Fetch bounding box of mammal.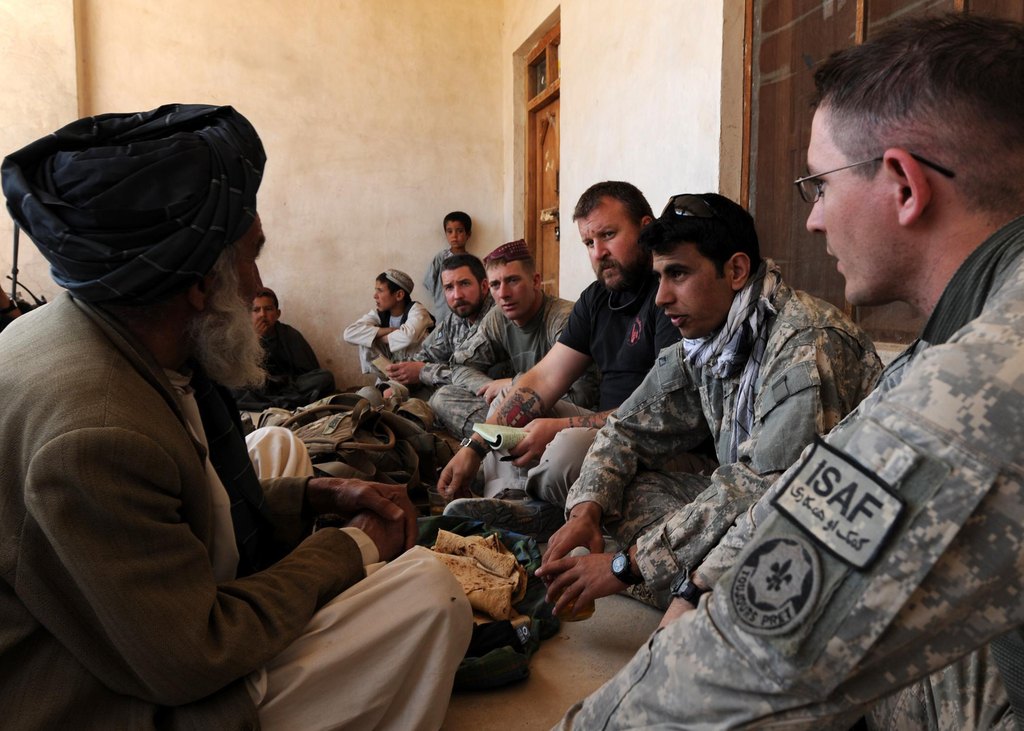
Bbox: [left=436, top=179, right=660, bottom=531].
